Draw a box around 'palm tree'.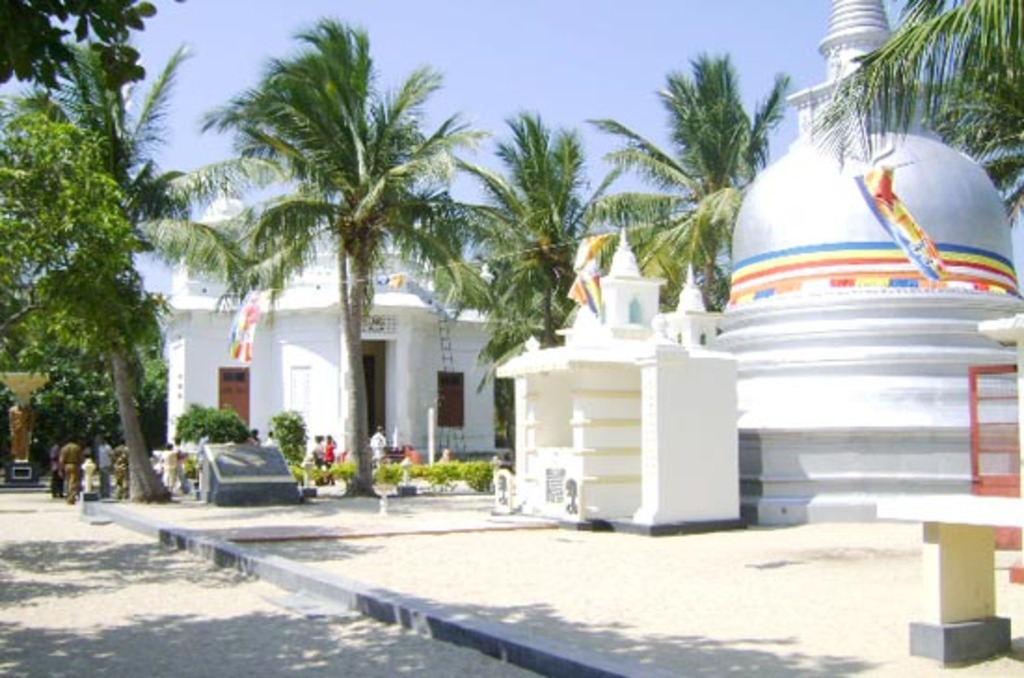
select_region(0, 28, 207, 508).
